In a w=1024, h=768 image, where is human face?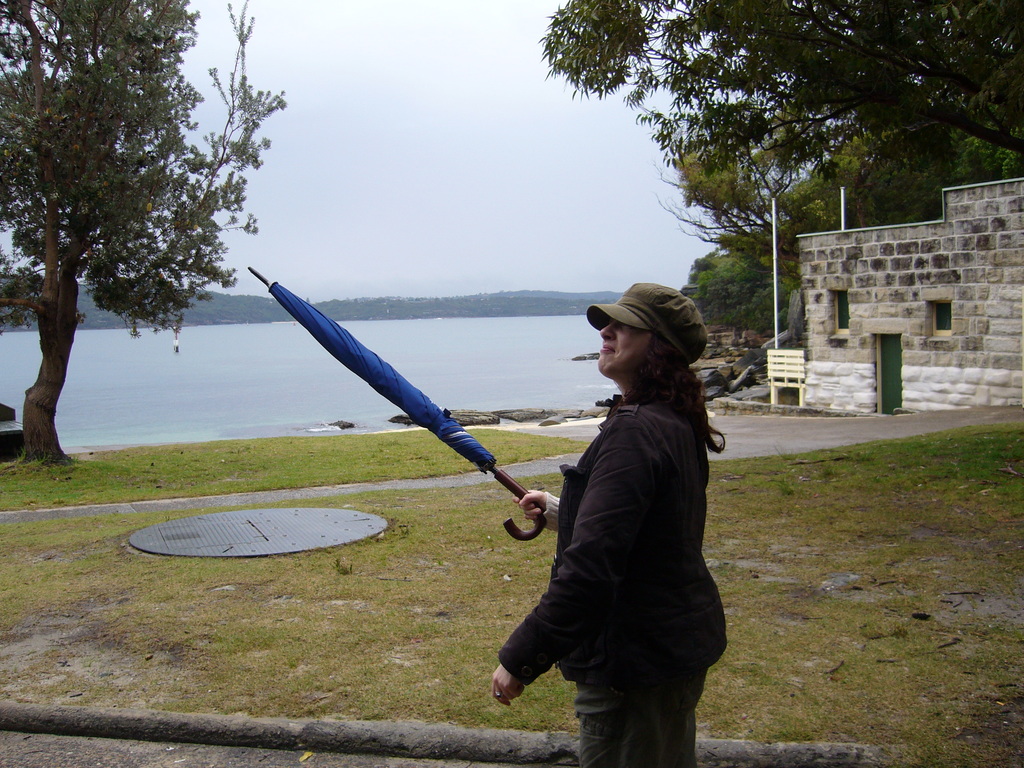
599:320:655:385.
